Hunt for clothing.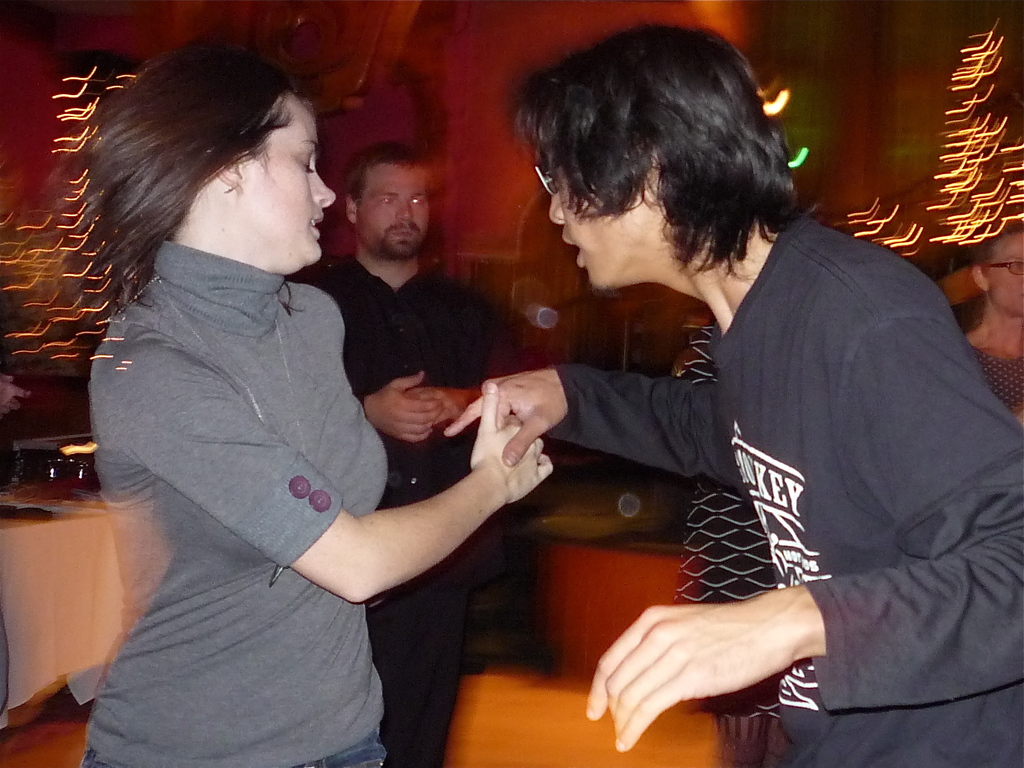
Hunted down at bbox=[304, 258, 504, 767].
